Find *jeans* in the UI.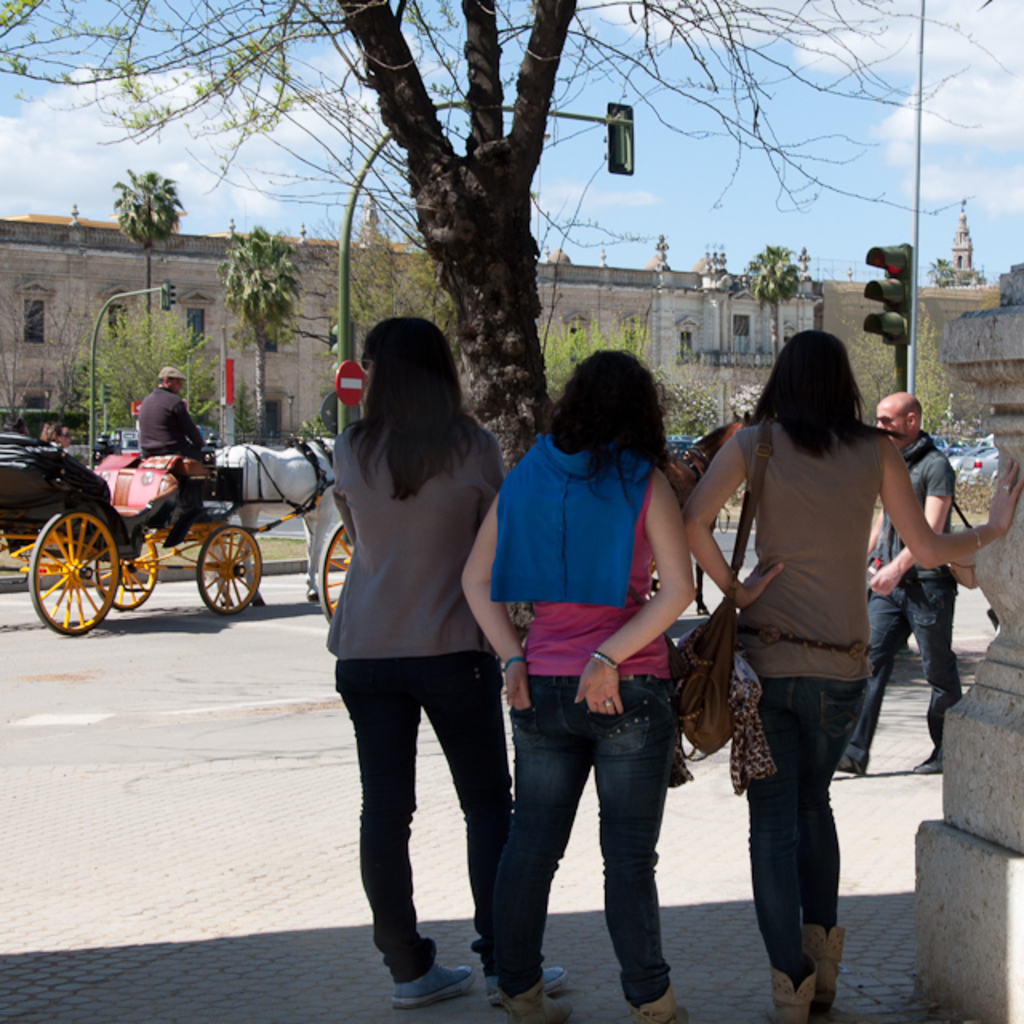
UI element at <region>491, 675, 675, 1005</region>.
